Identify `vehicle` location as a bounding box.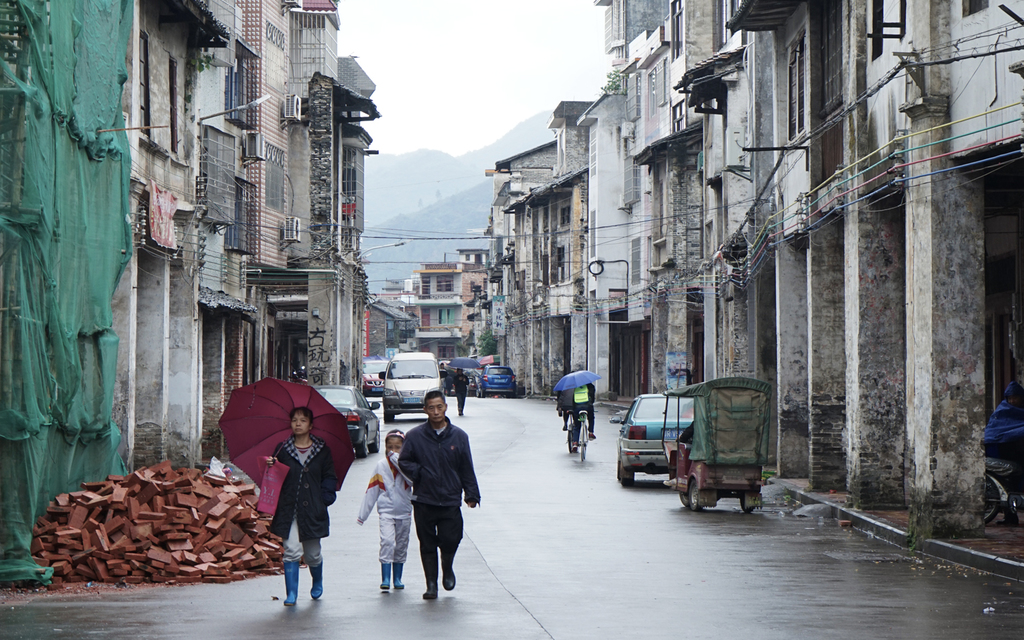
364:357:384:388.
